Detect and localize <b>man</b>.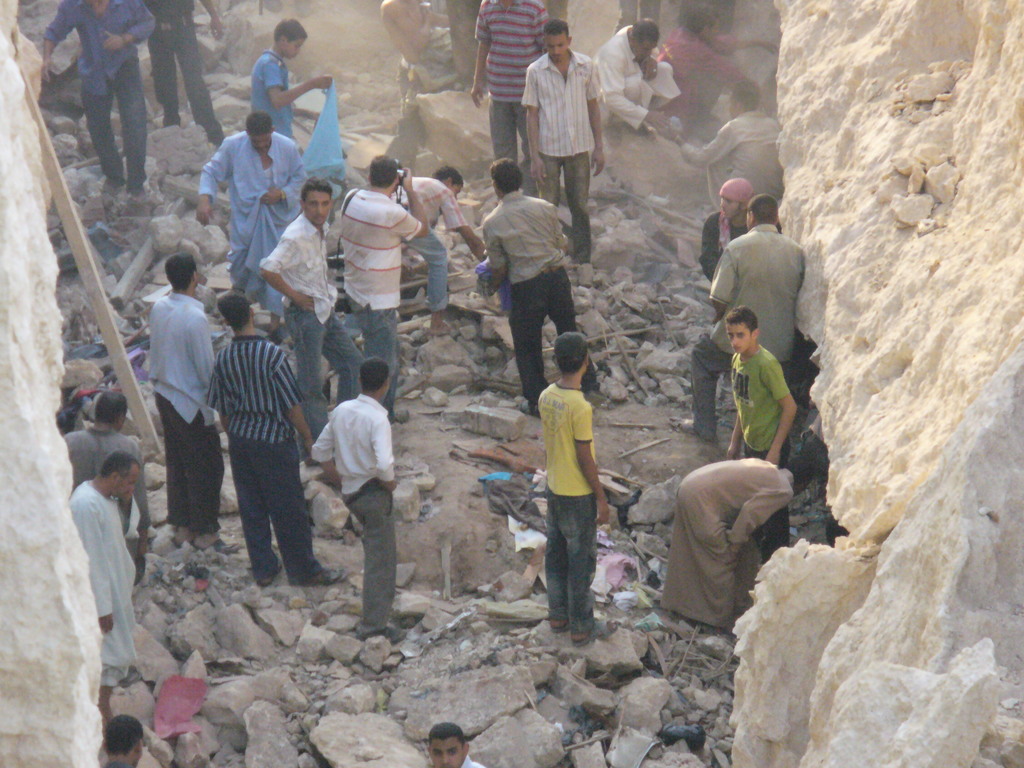
Localized at BBox(340, 152, 426, 427).
